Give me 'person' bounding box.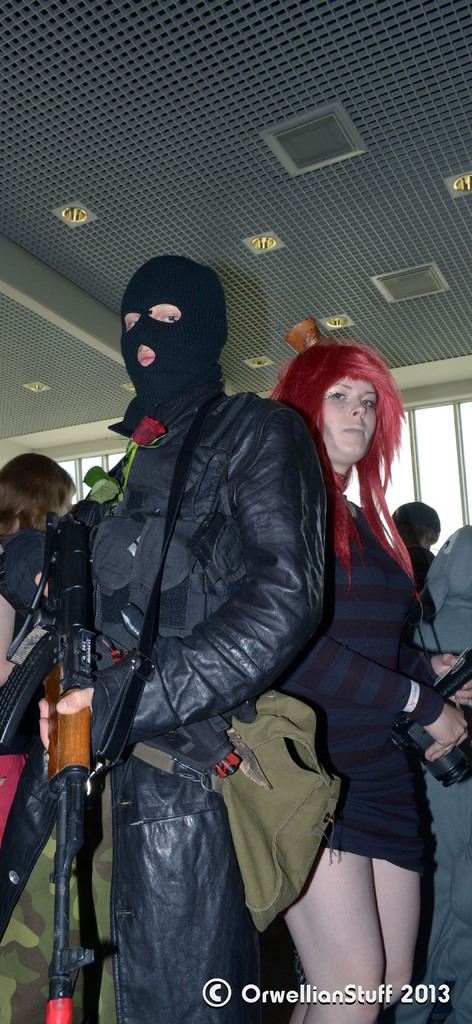
bbox=(245, 336, 457, 1023).
